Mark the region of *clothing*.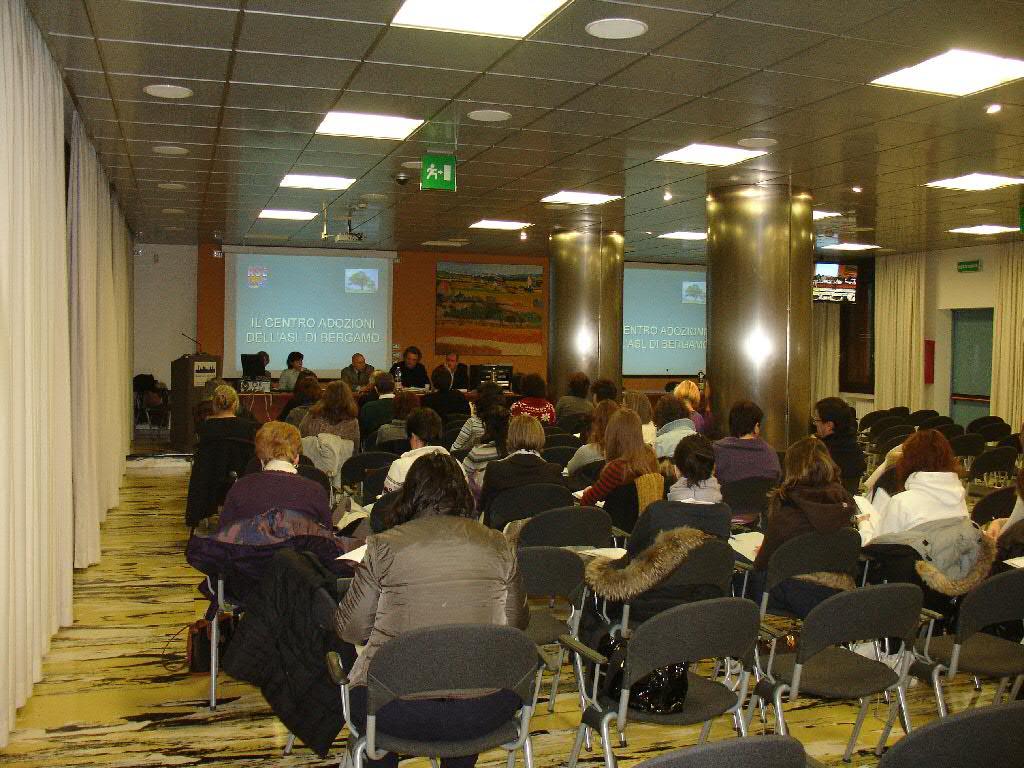
Region: rect(336, 511, 530, 767).
